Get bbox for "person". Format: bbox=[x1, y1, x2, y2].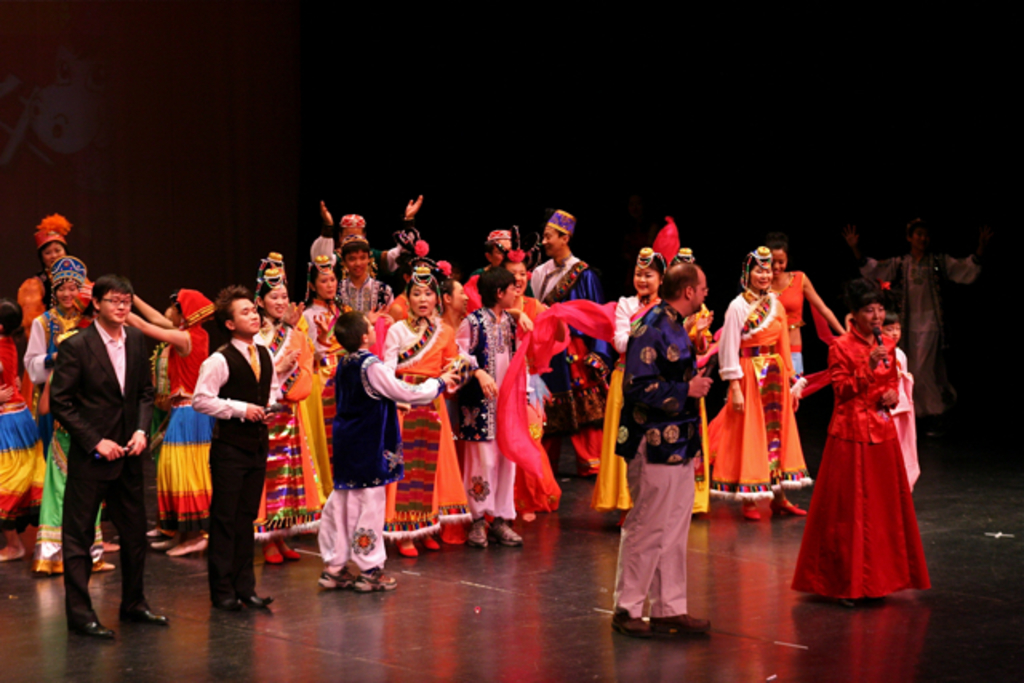
bbox=[18, 214, 101, 326].
